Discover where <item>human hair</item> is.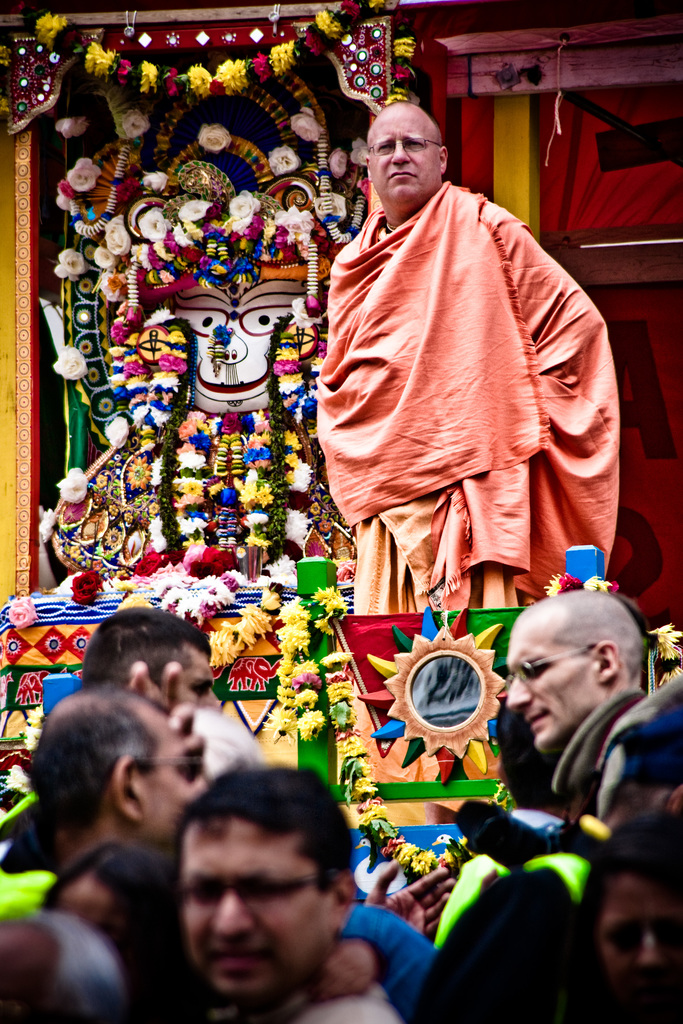
Discovered at 541 585 639 686.
